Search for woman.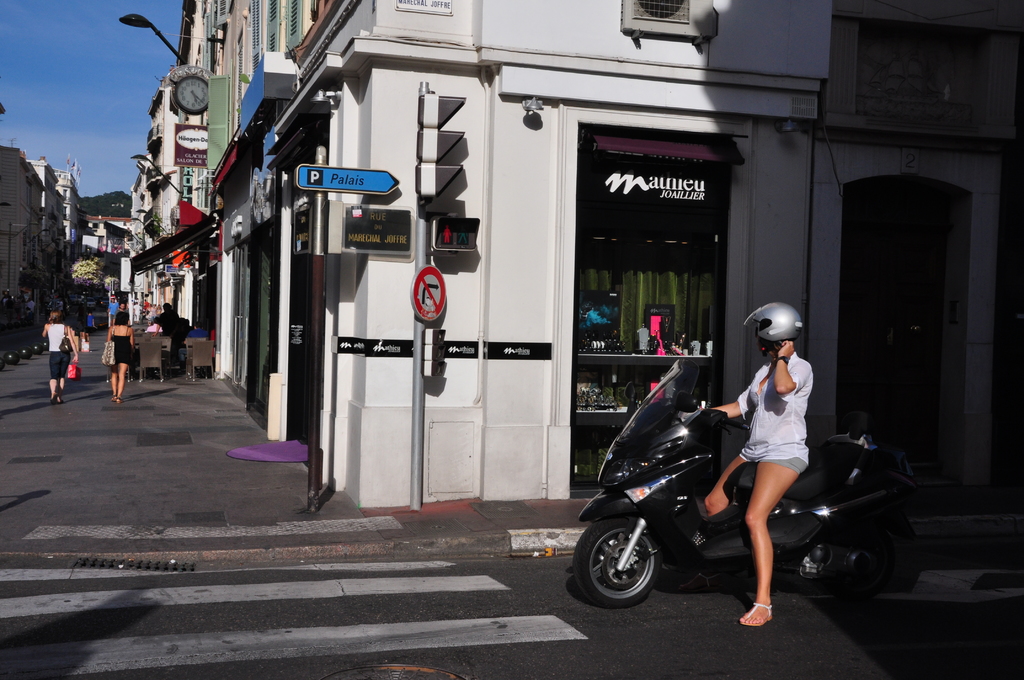
Found at locate(731, 307, 833, 604).
